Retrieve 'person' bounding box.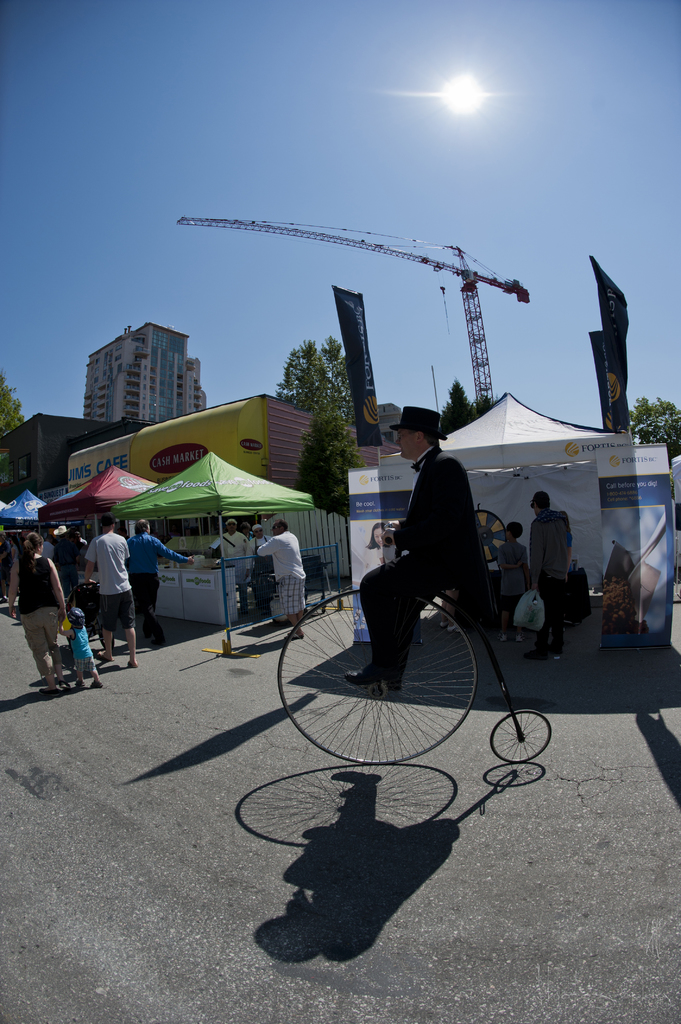
Bounding box: box=[214, 522, 258, 568].
